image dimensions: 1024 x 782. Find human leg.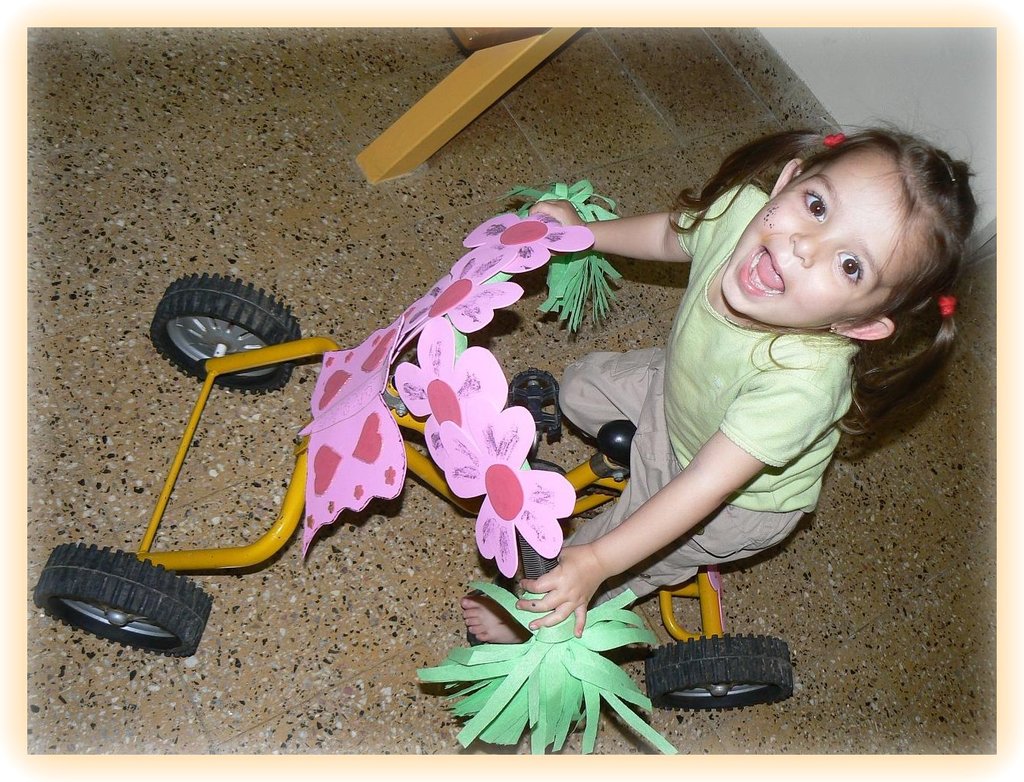
[559, 347, 670, 455].
